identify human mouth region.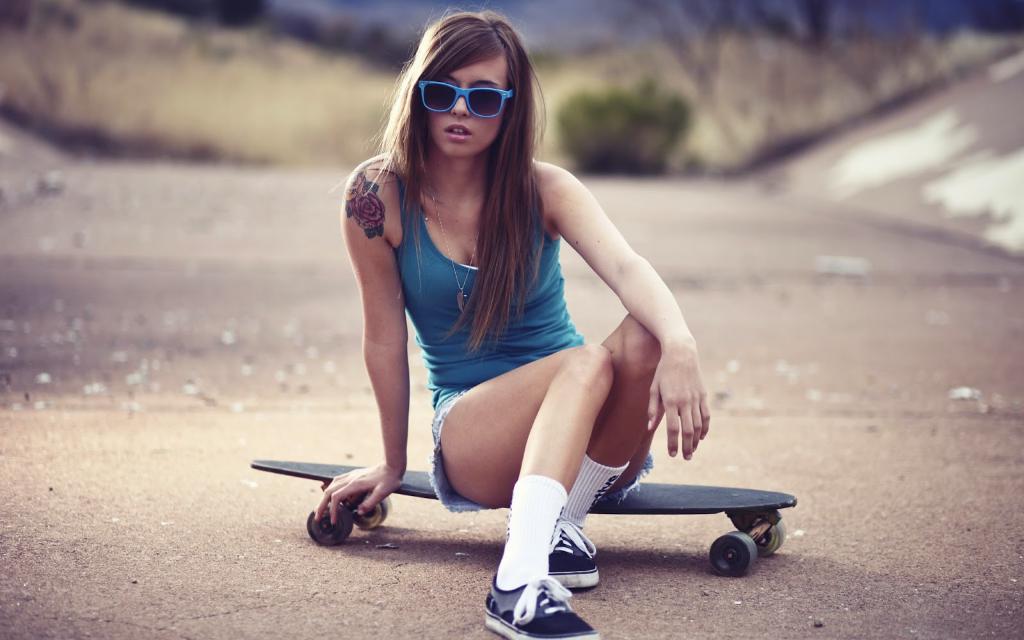
Region: 443, 124, 474, 140.
